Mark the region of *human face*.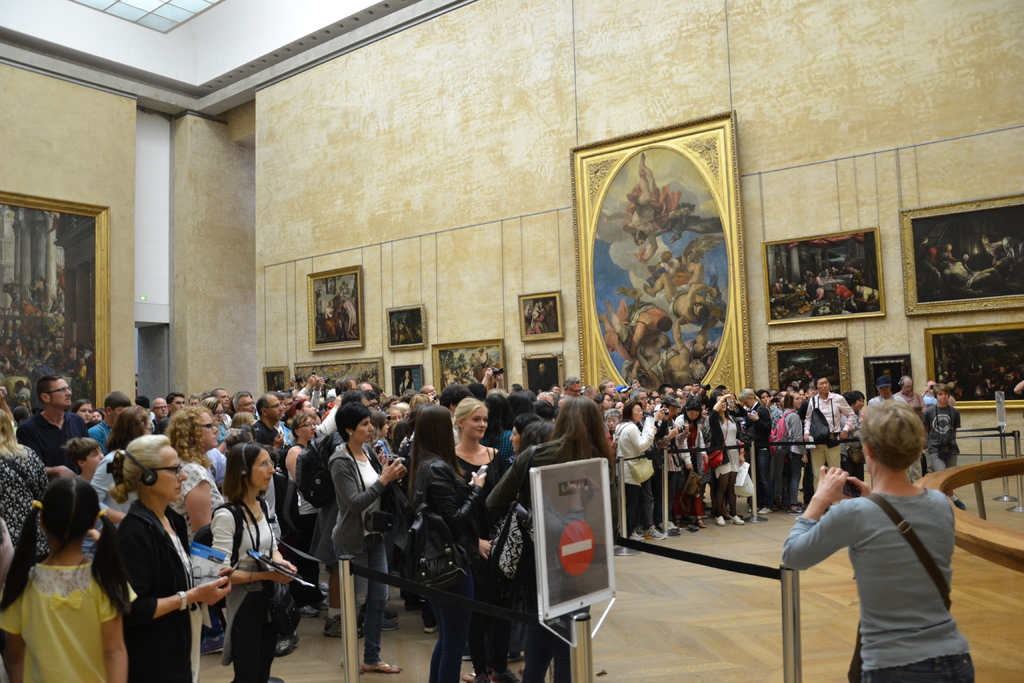
Region: BBox(154, 439, 193, 500).
